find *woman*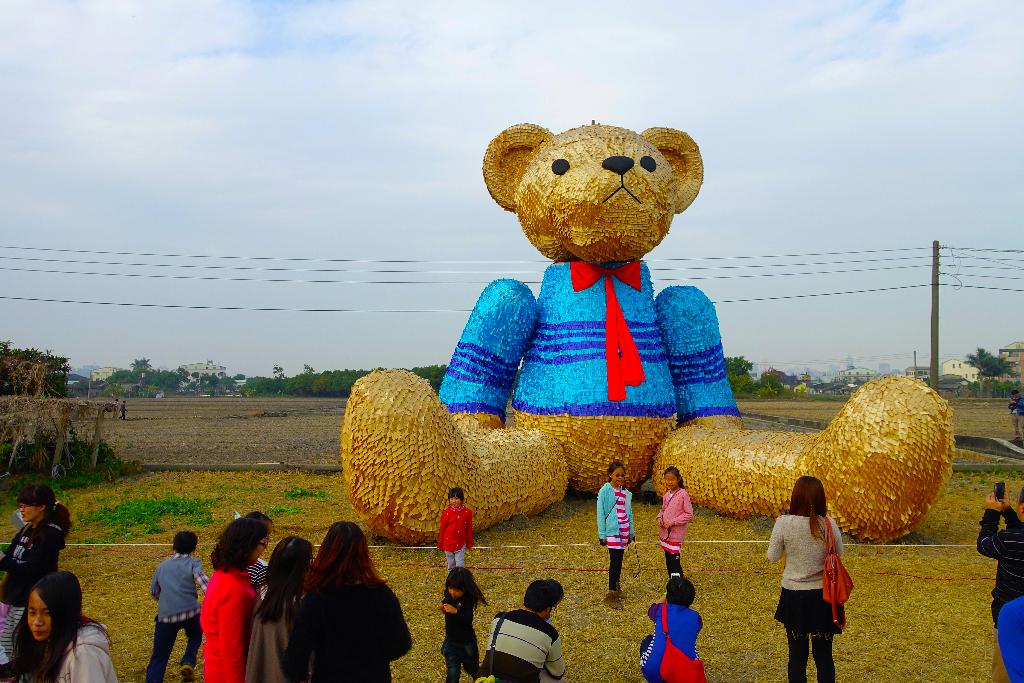
x1=243 y1=514 x2=276 y2=584
